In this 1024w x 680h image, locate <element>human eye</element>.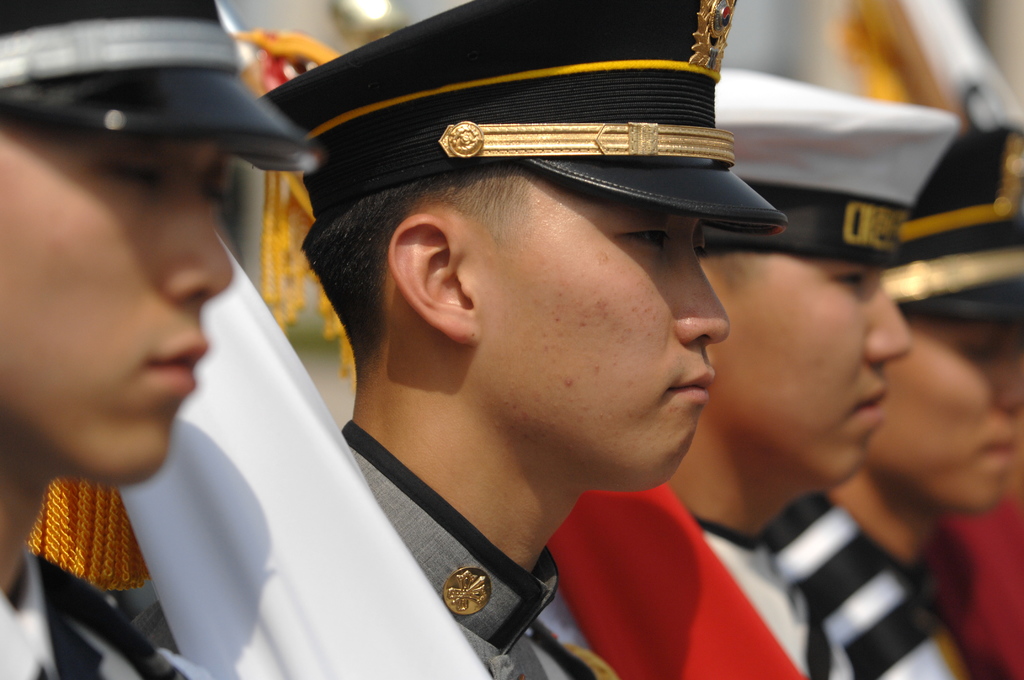
Bounding box: {"x1": 197, "y1": 159, "x2": 232, "y2": 215}.
